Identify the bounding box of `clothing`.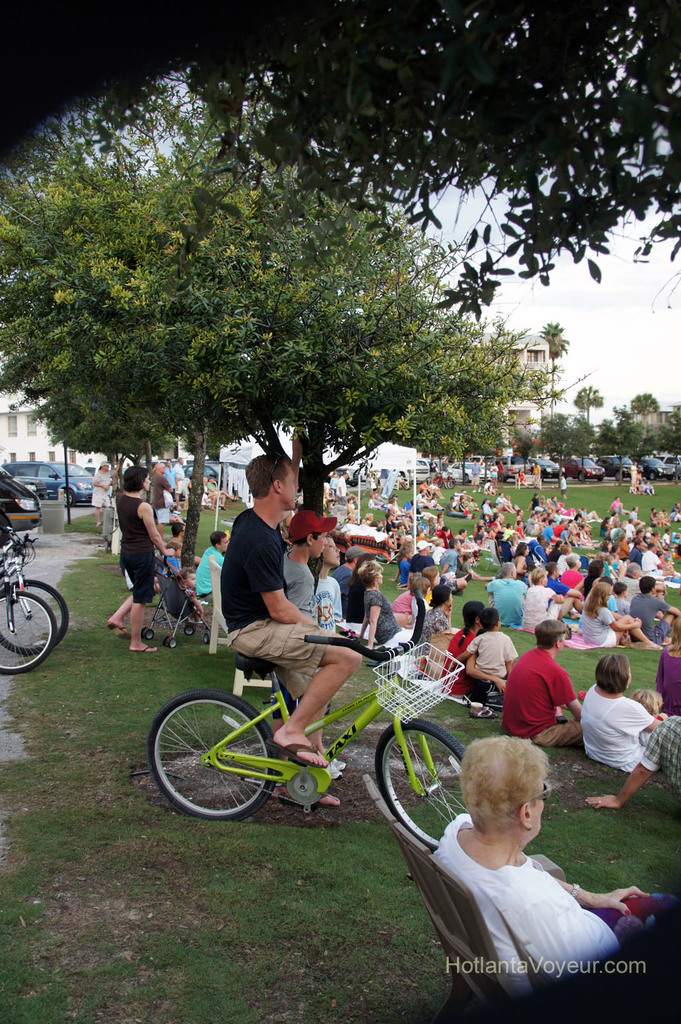
bbox=[580, 600, 616, 644].
